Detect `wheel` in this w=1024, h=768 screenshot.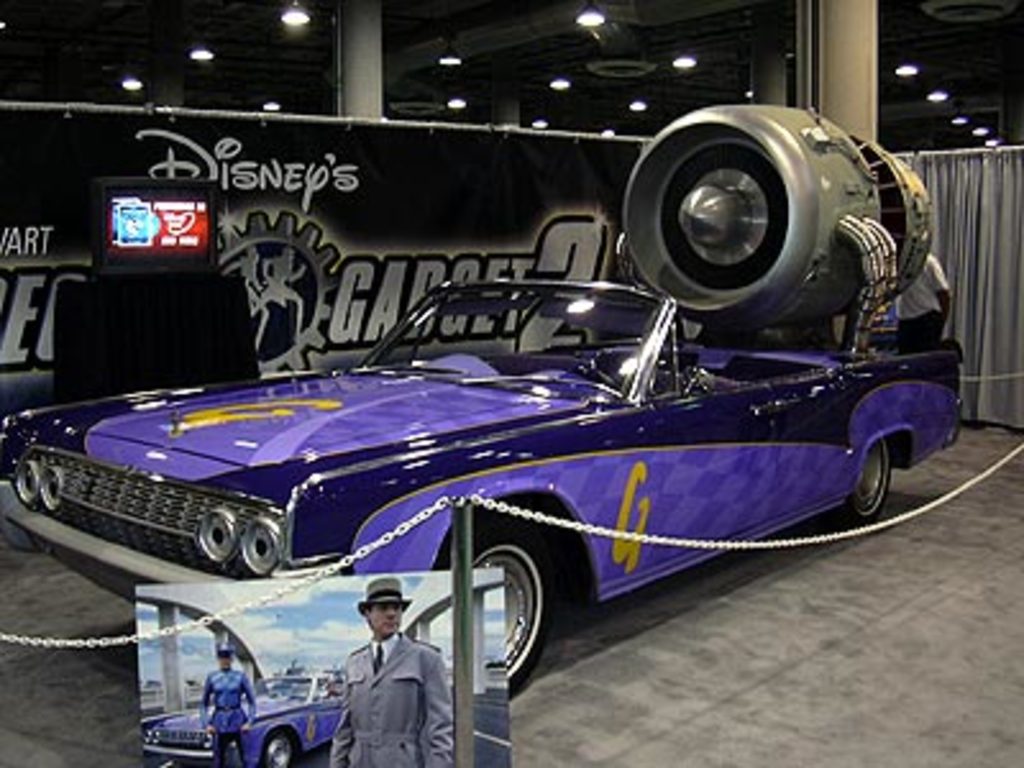
Detection: <region>448, 515, 561, 696</region>.
